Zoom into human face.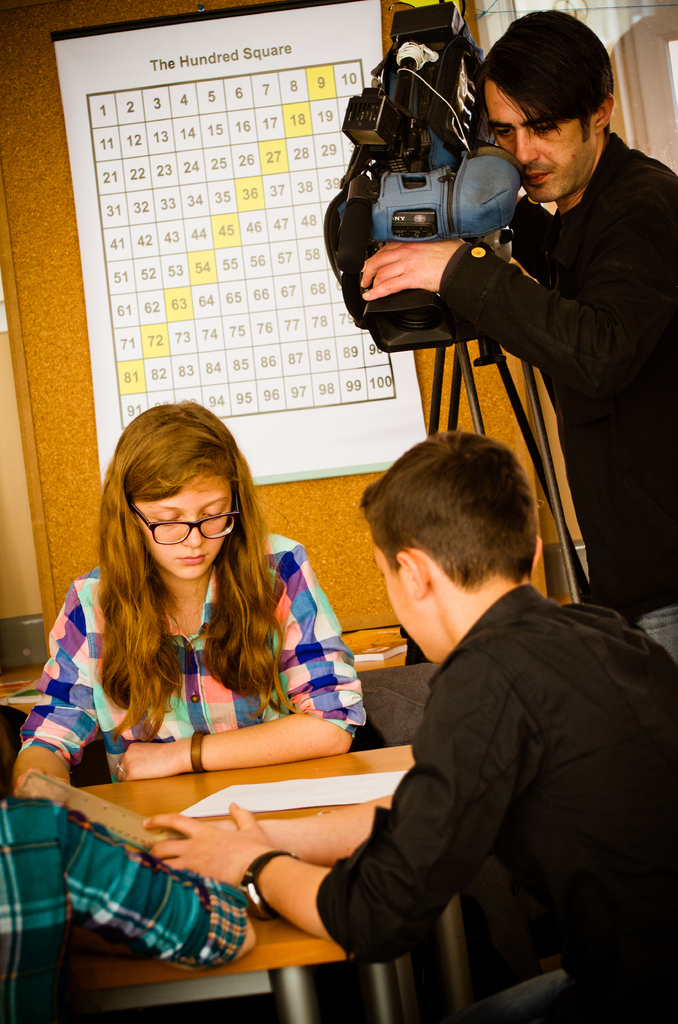
Zoom target: x1=364, y1=534, x2=433, y2=664.
